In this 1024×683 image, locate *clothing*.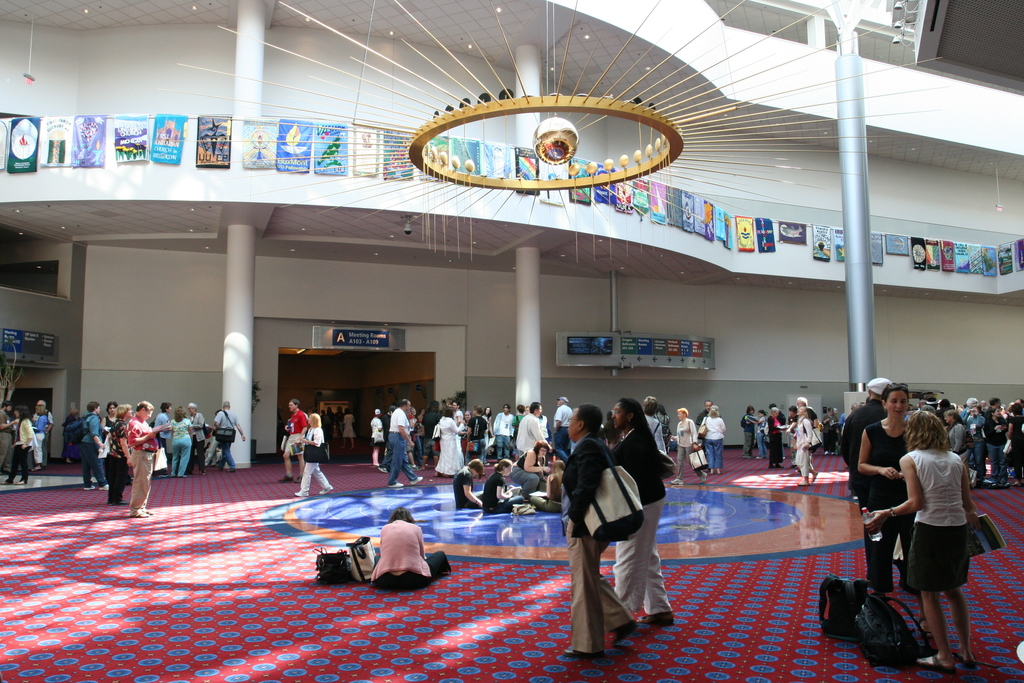
Bounding box: 1006:416:1022:480.
